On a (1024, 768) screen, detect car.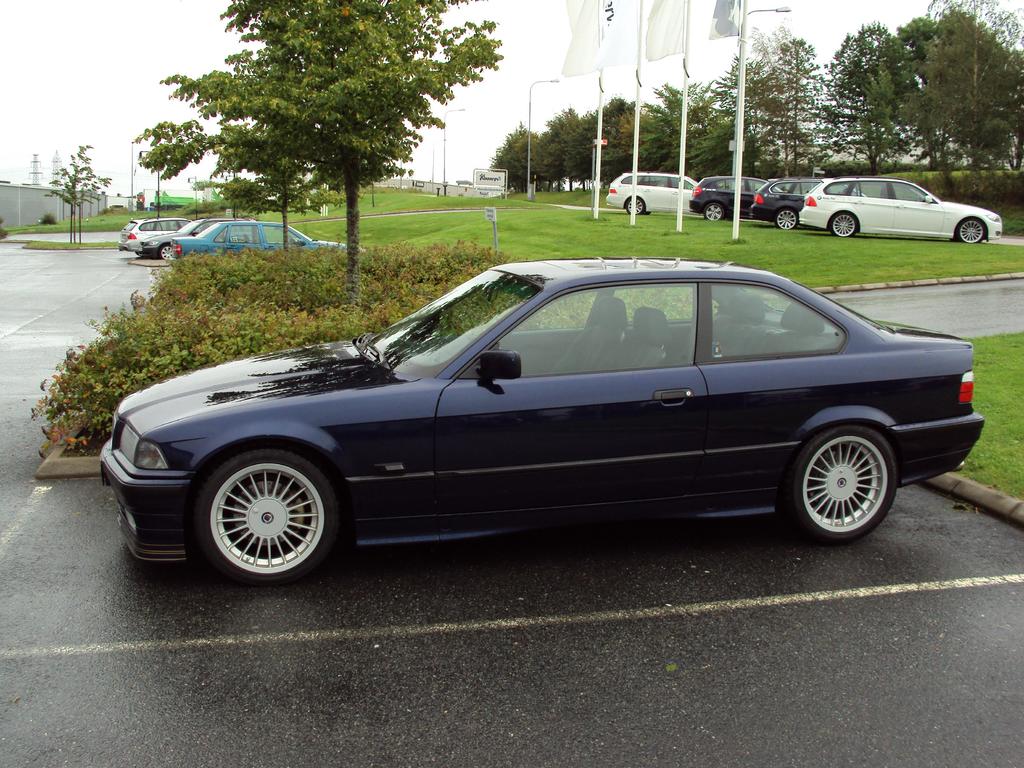
Rect(799, 175, 1006, 246).
